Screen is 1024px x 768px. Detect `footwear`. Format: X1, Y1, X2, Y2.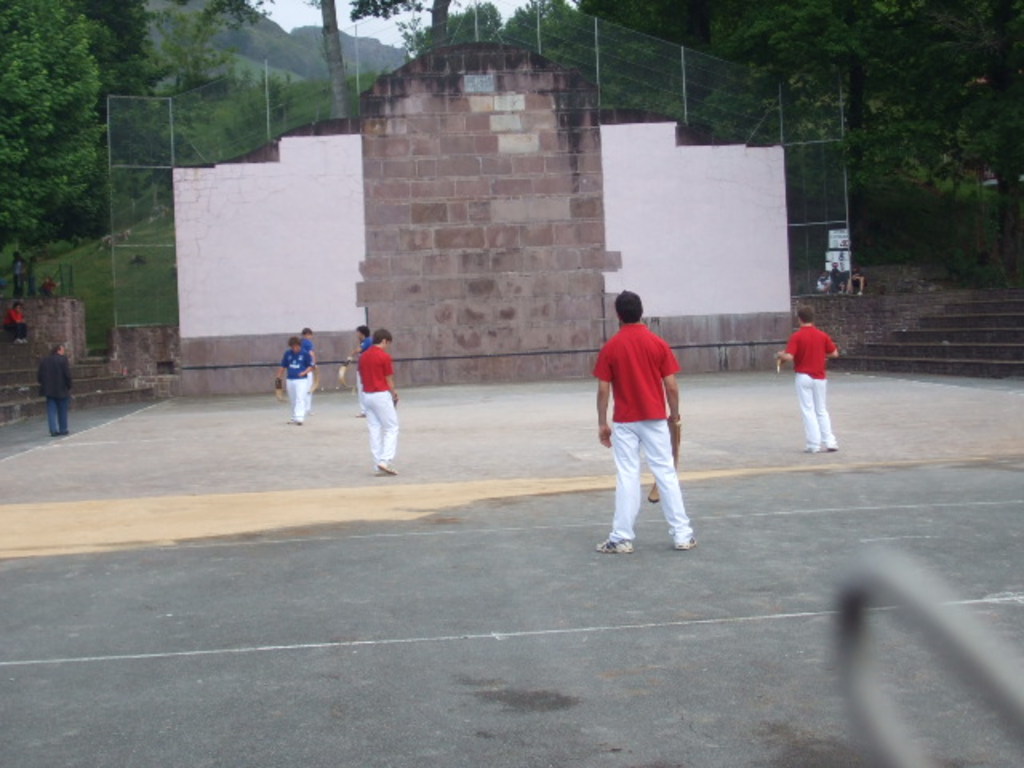
824, 430, 838, 446.
